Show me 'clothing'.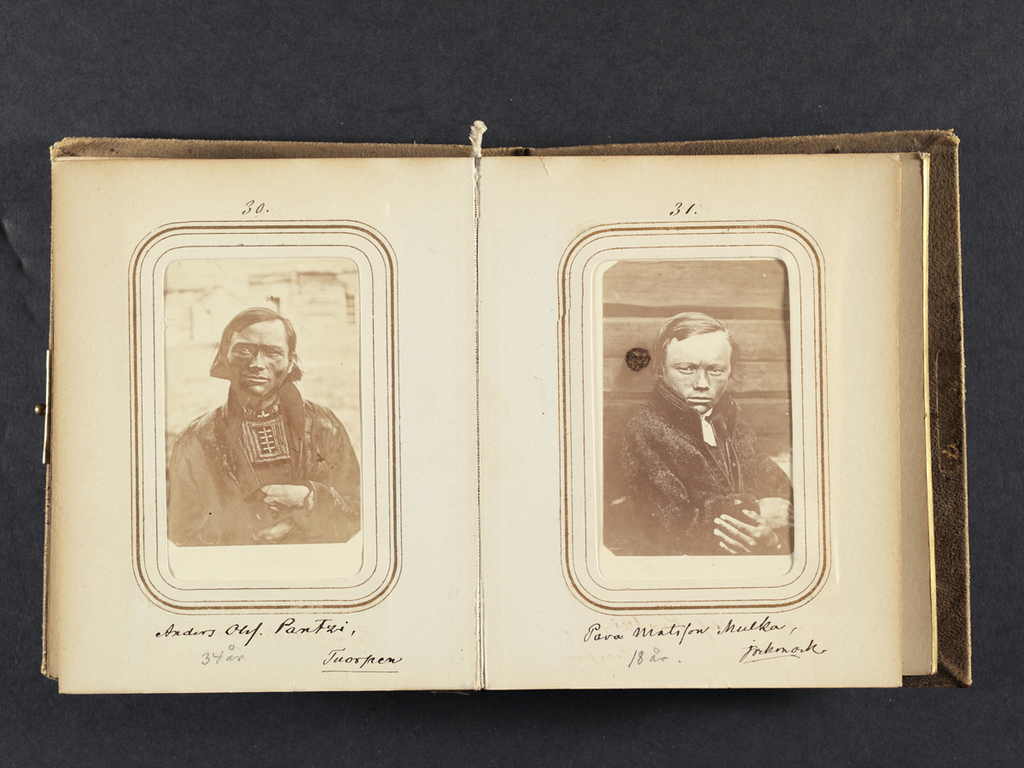
'clothing' is here: 621:332:785:577.
